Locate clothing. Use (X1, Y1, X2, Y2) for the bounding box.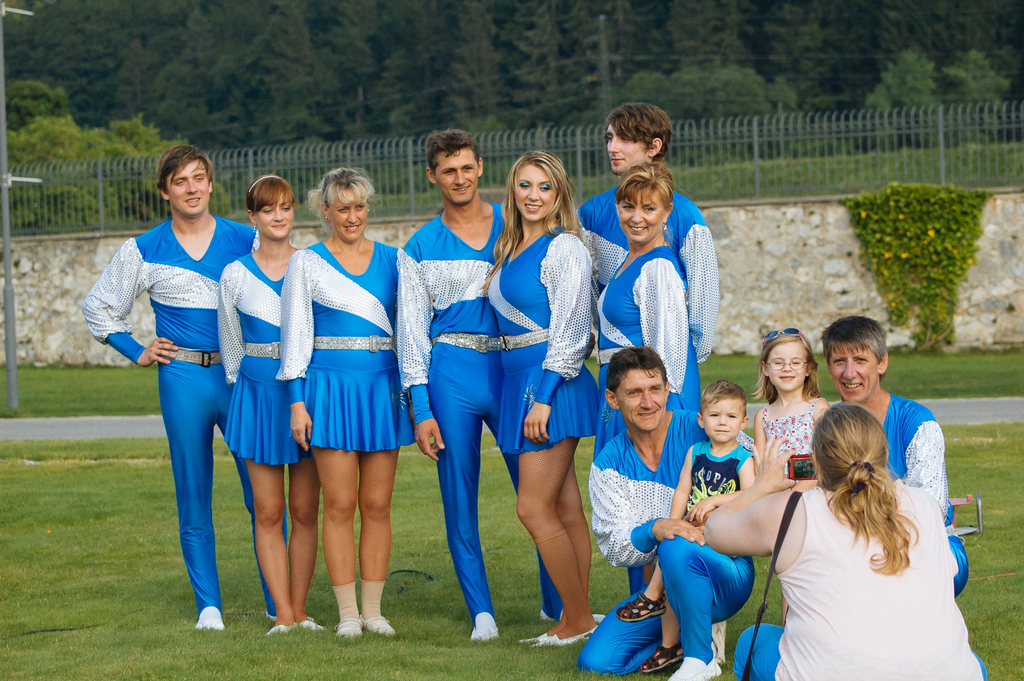
(678, 429, 756, 517).
